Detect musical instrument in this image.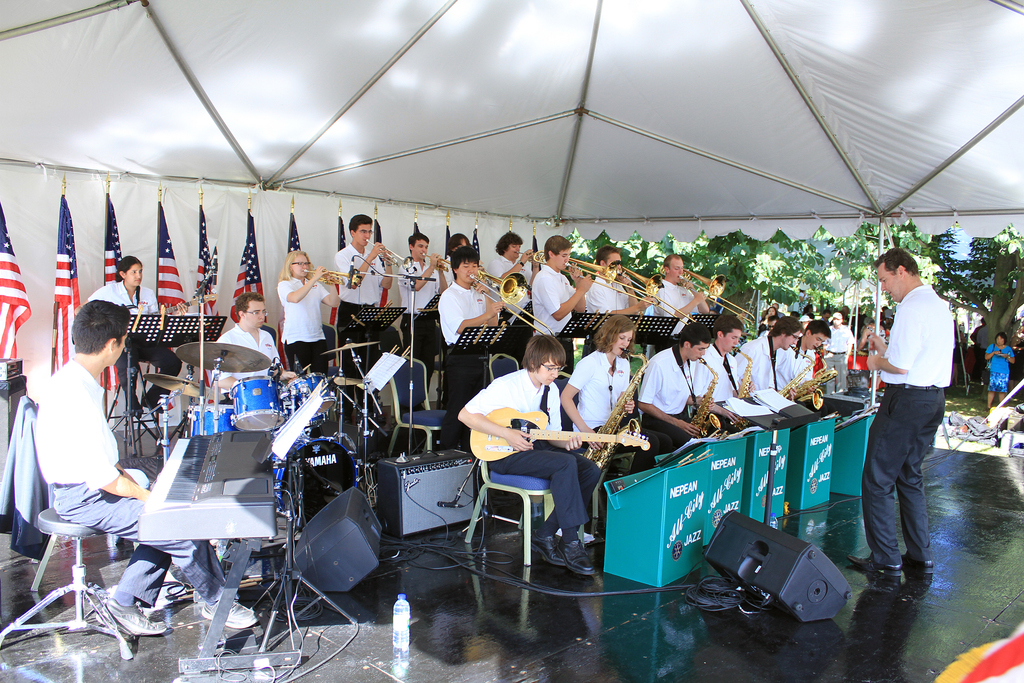
Detection: (x1=511, y1=243, x2=541, y2=267).
